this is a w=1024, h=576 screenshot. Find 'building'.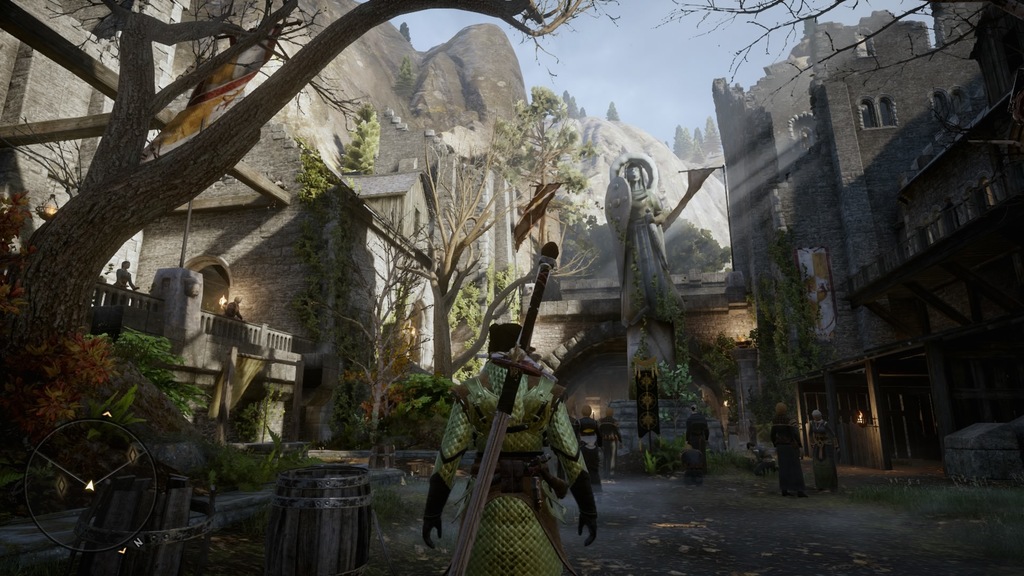
Bounding box: x1=4, y1=0, x2=734, y2=459.
